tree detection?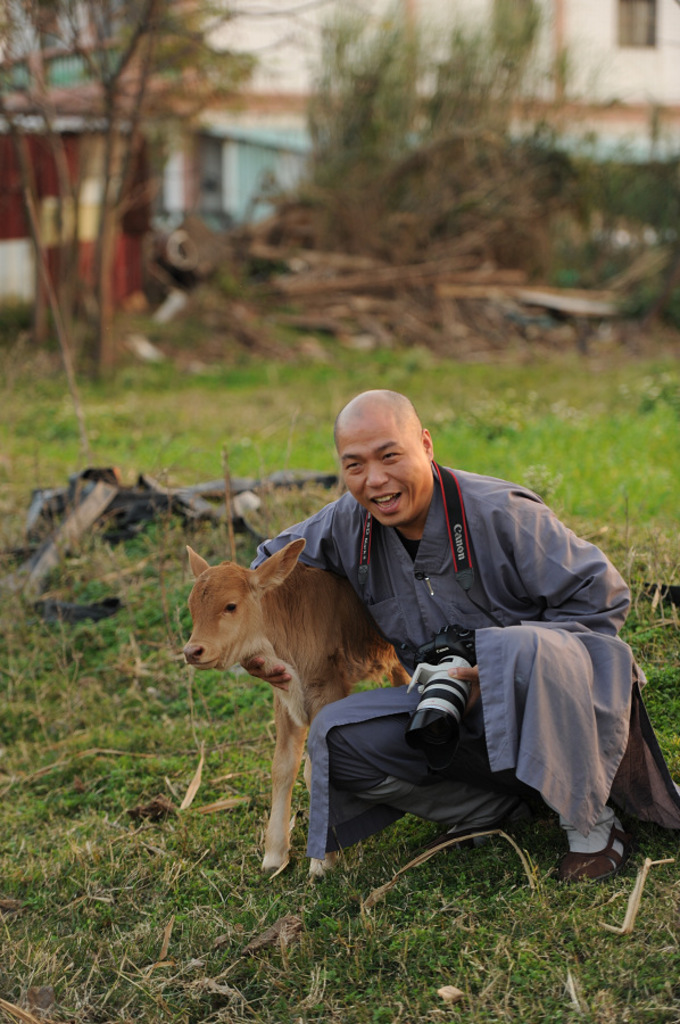
<box>297,7,614,189</box>
